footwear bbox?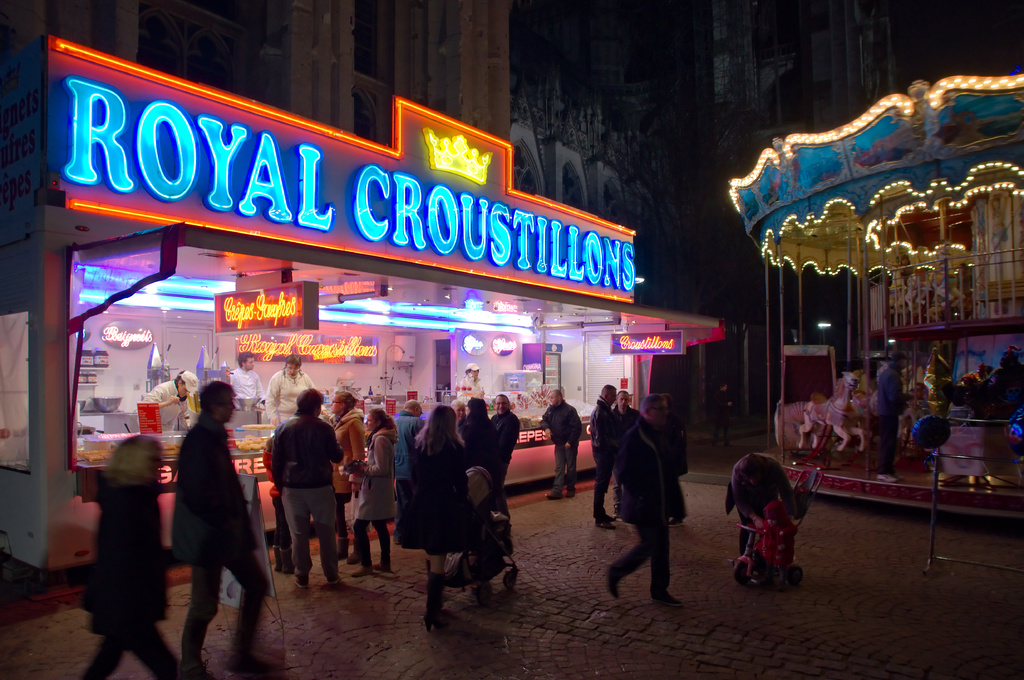
651, 590, 684, 608
